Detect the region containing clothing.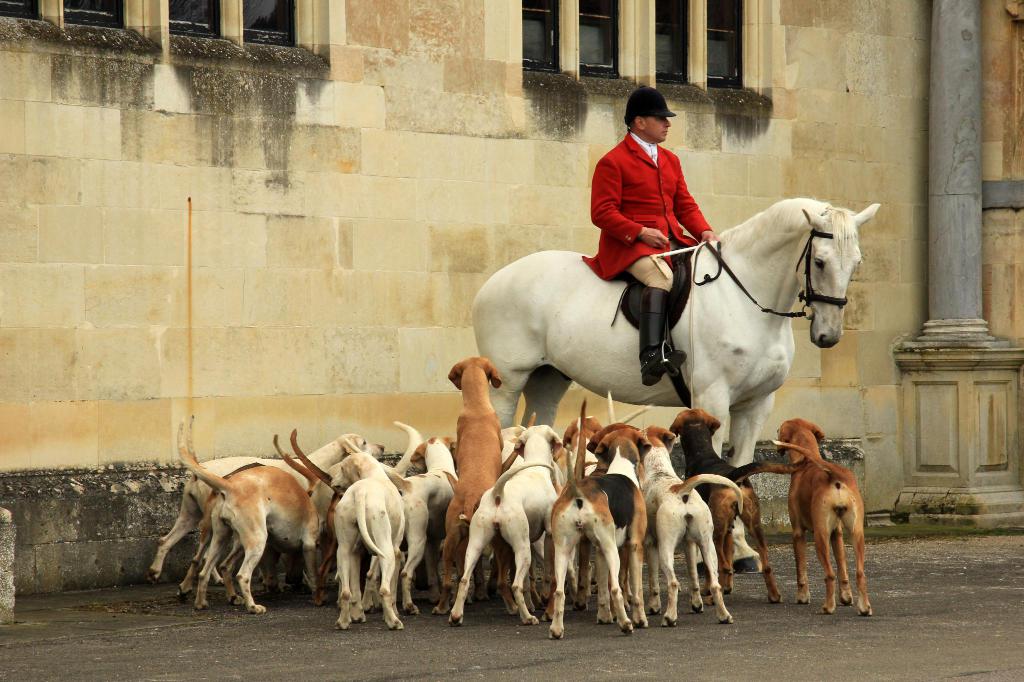
box(596, 118, 701, 243).
